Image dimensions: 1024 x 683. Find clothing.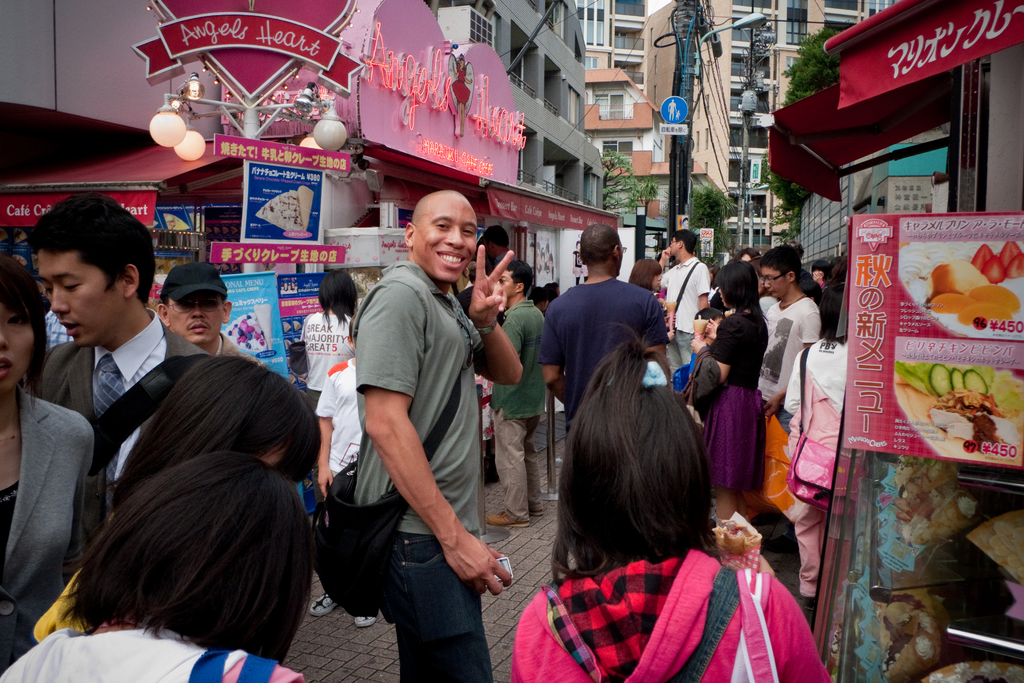
789/332/851/590.
